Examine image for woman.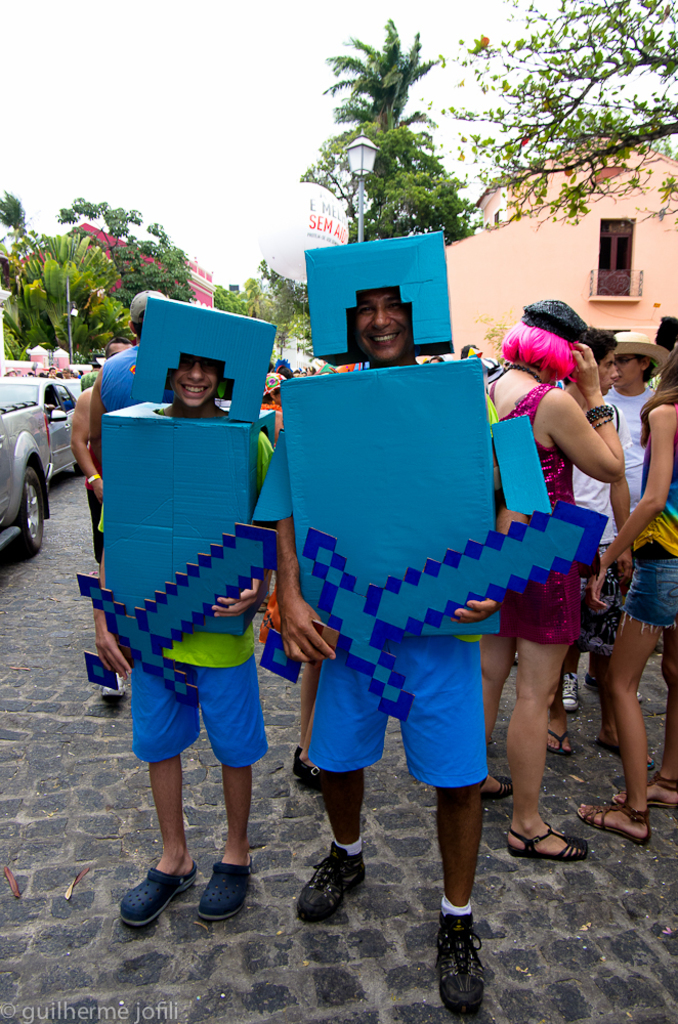
Examination result: pyautogui.locateOnScreen(482, 297, 628, 863).
